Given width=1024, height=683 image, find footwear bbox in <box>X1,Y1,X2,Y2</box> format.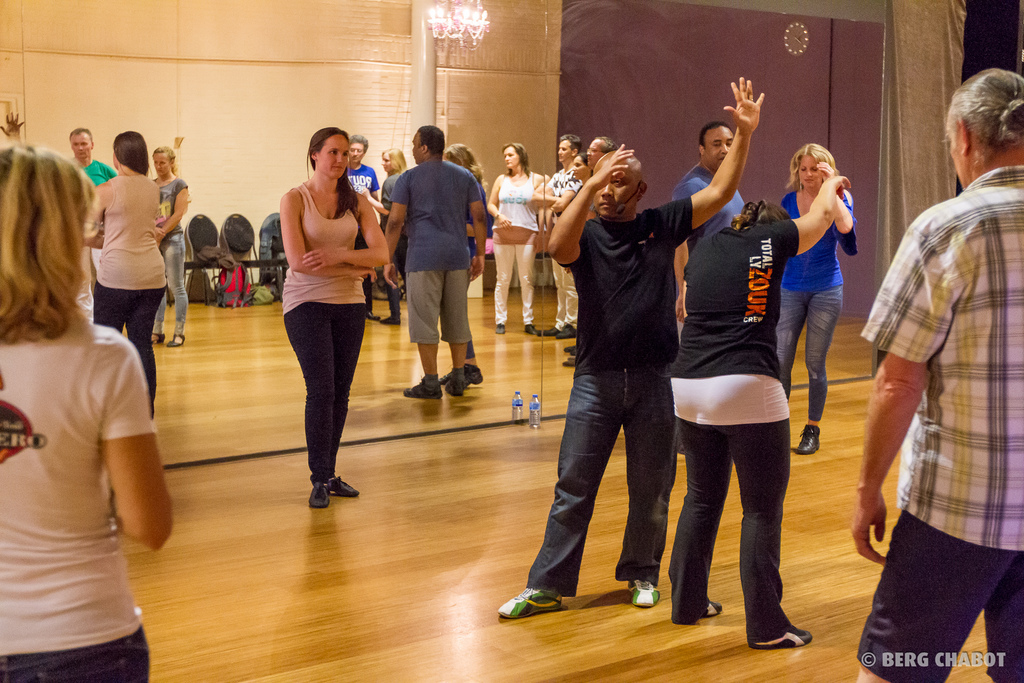
<box>376,316,401,327</box>.
